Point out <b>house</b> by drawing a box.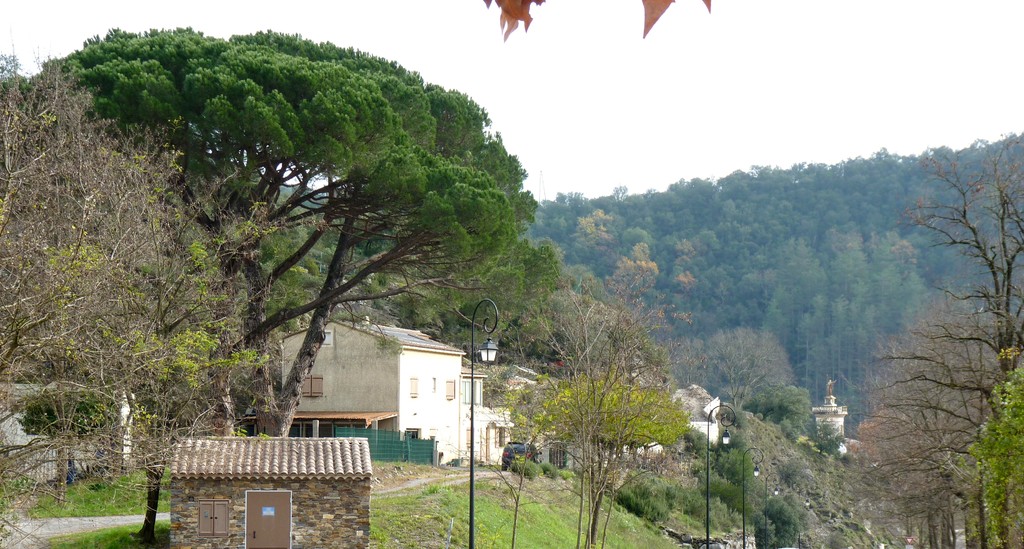
box(234, 315, 515, 469).
